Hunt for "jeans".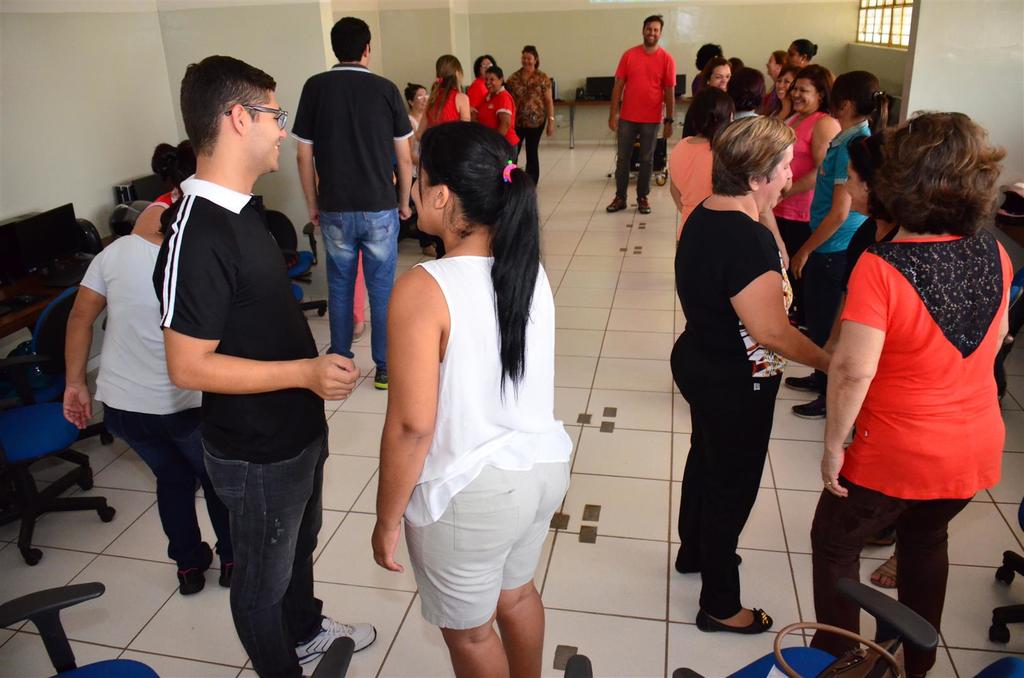
Hunted down at BBox(611, 118, 669, 203).
